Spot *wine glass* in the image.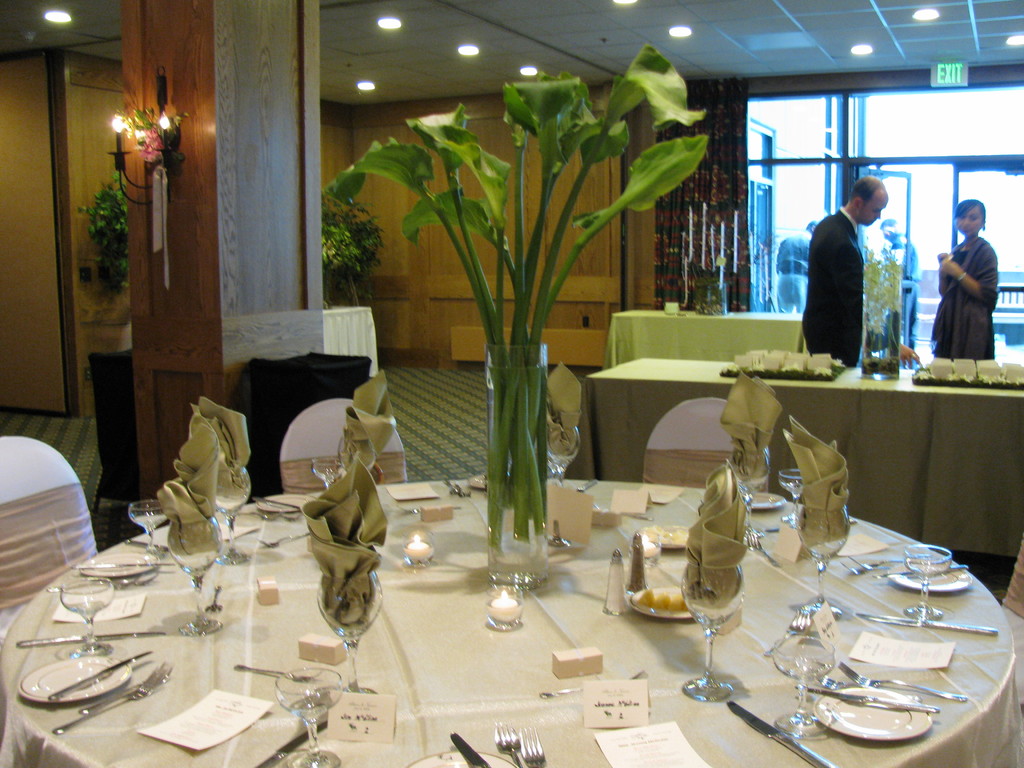
*wine glass* found at rect(213, 463, 249, 566).
